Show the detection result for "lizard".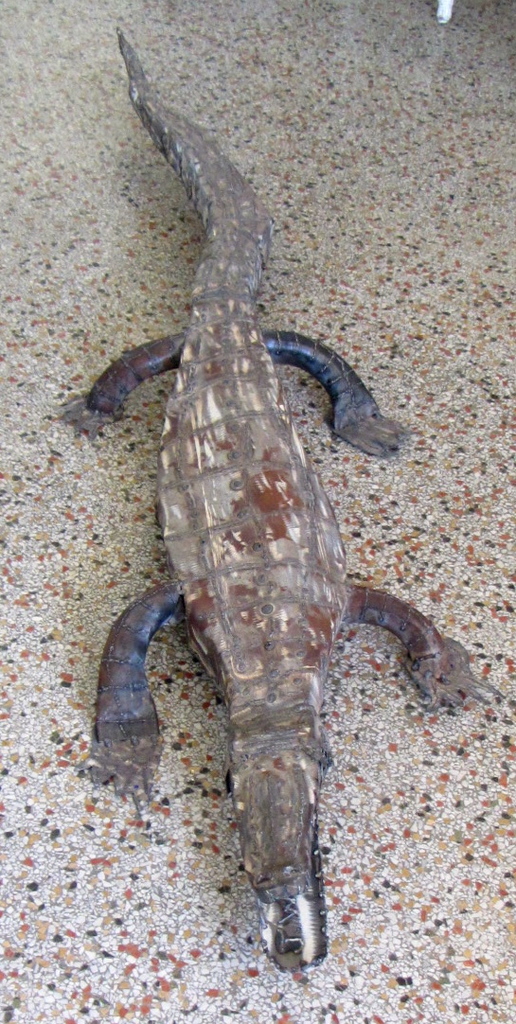
(57,33,493,980).
